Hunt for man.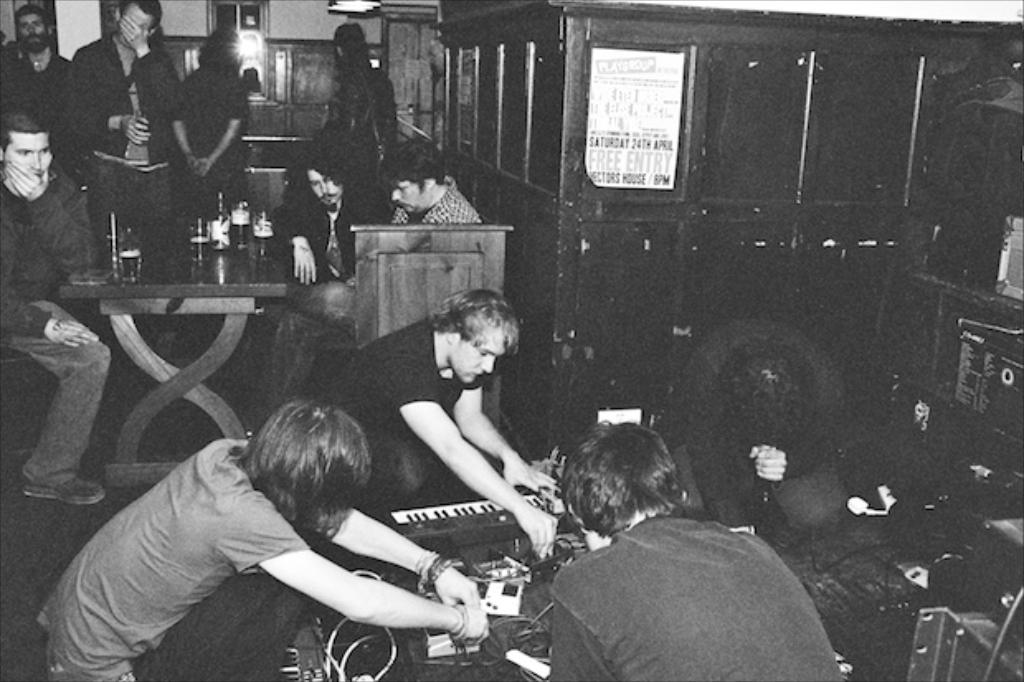
Hunted down at [left=59, top=0, right=173, bottom=228].
